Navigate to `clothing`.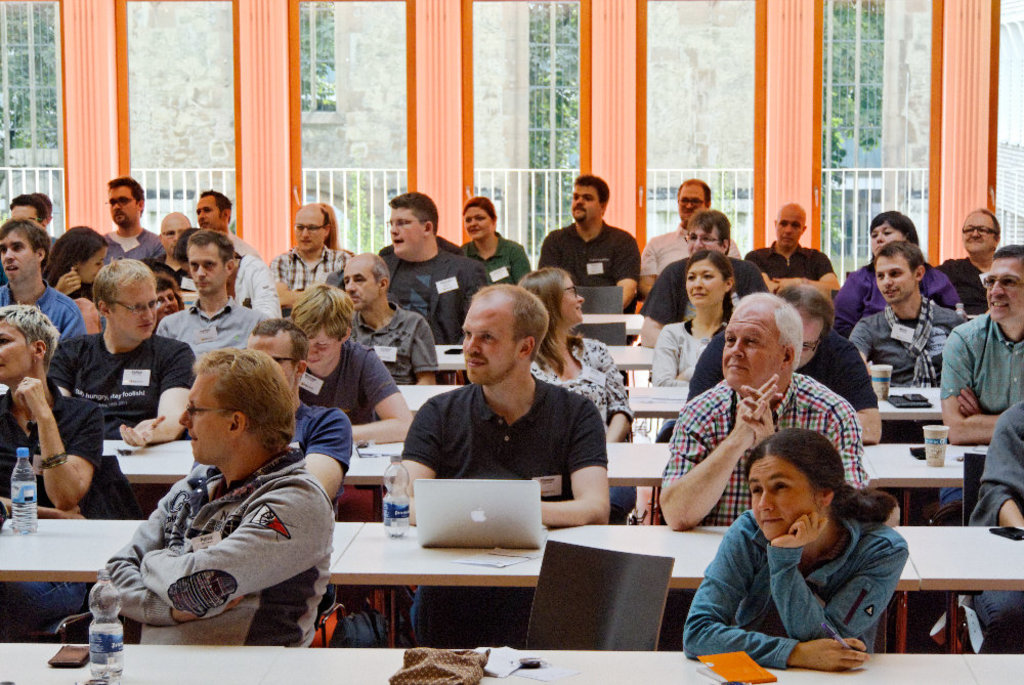
Navigation target: bbox=(0, 388, 104, 521).
